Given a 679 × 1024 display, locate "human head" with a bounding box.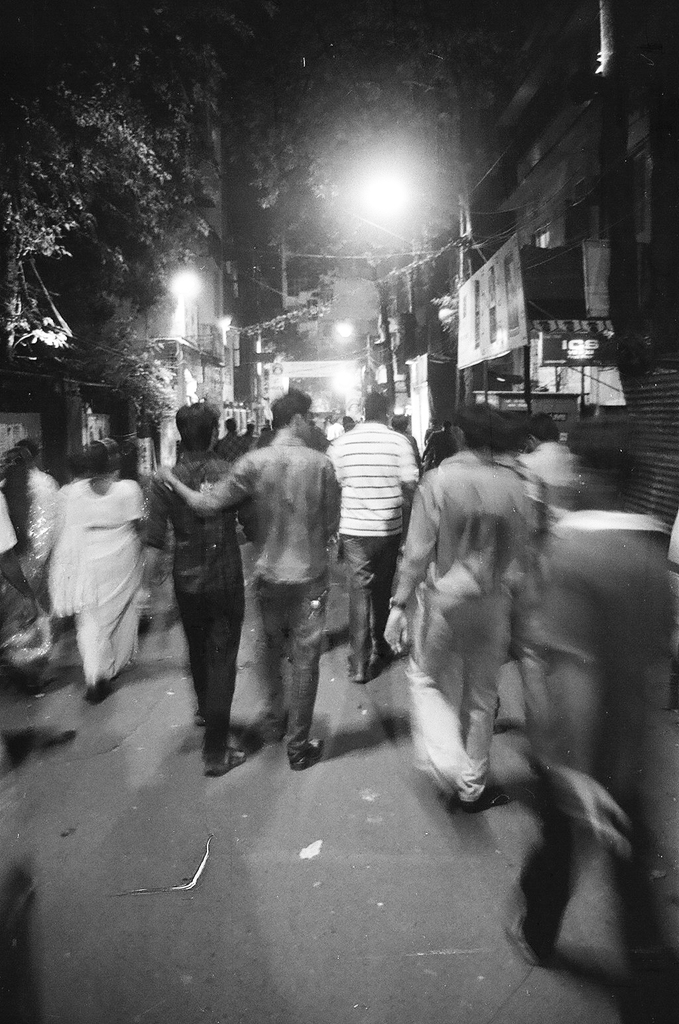
Located: BBox(364, 386, 399, 424).
